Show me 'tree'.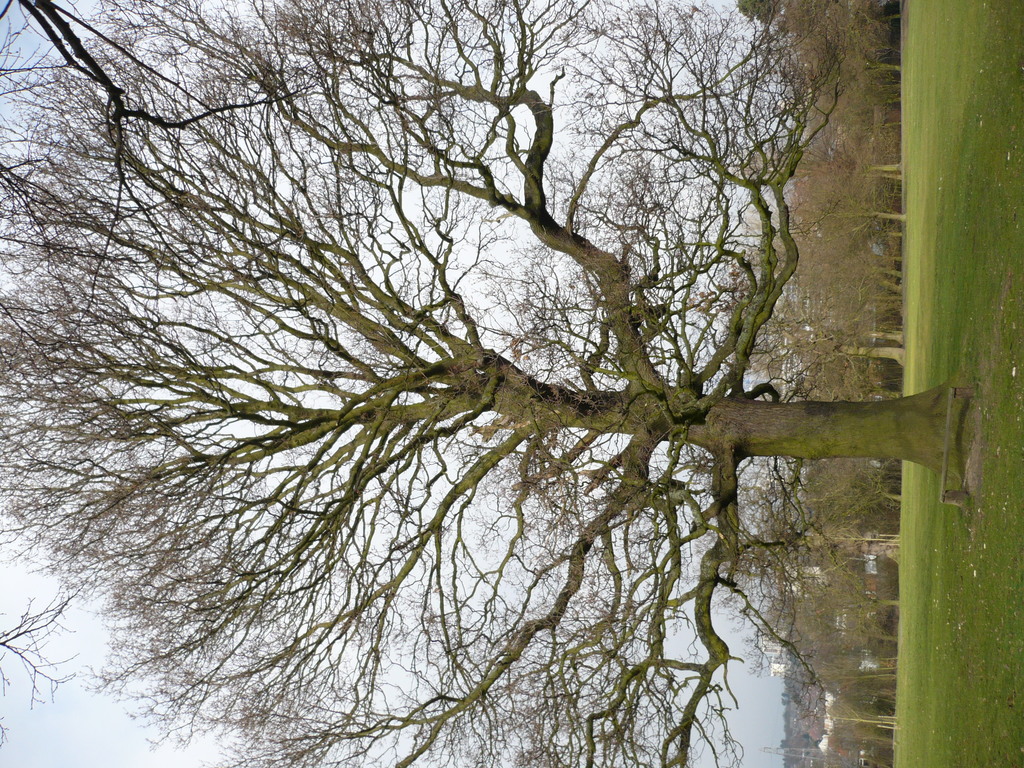
'tree' is here: x1=35 y1=10 x2=995 y2=747.
